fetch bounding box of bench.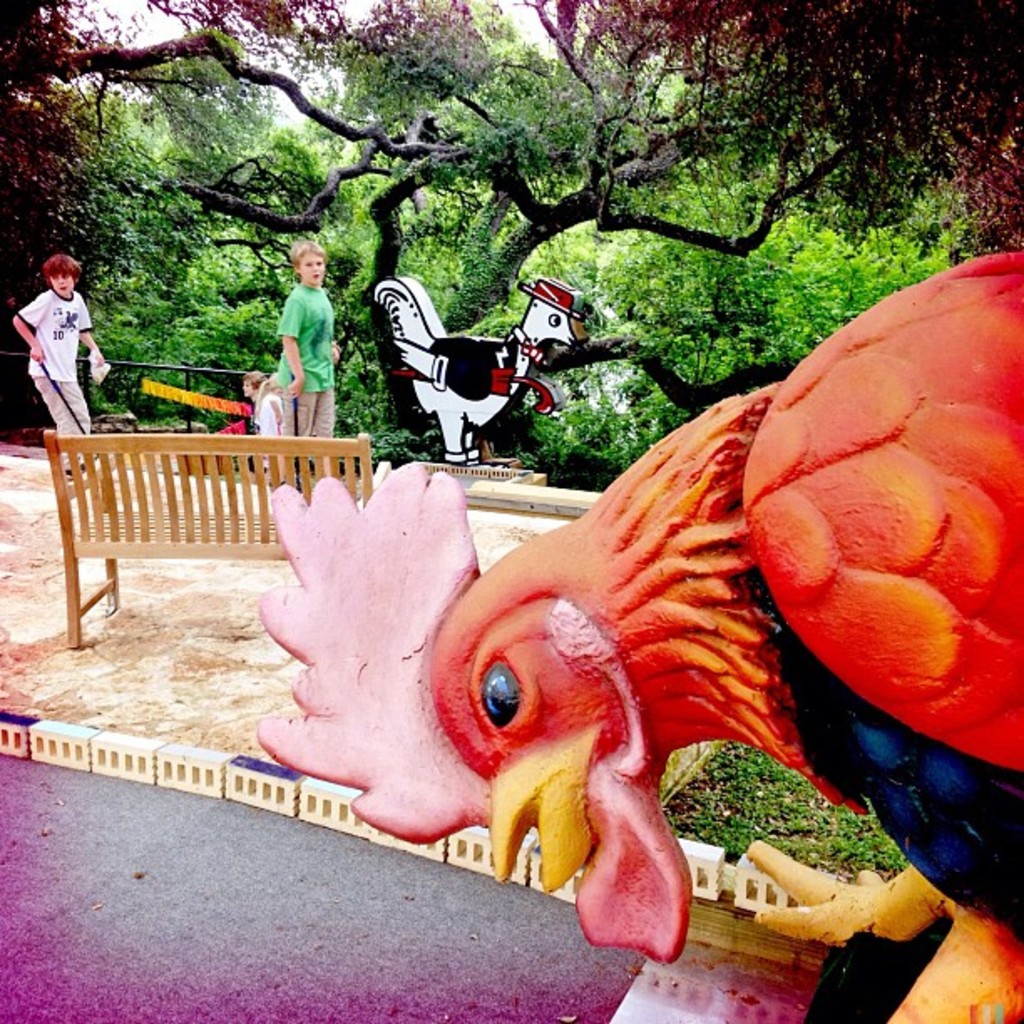
Bbox: l=28, t=407, r=345, b=653.
